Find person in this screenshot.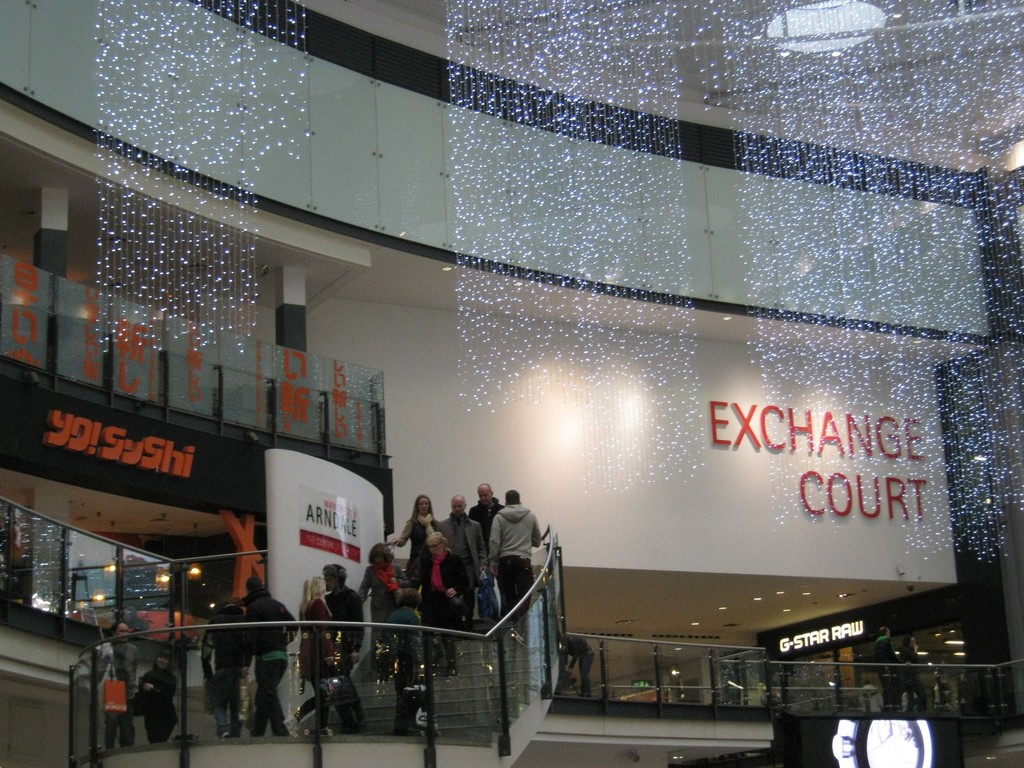
The bounding box for person is select_region(401, 490, 440, 587).
